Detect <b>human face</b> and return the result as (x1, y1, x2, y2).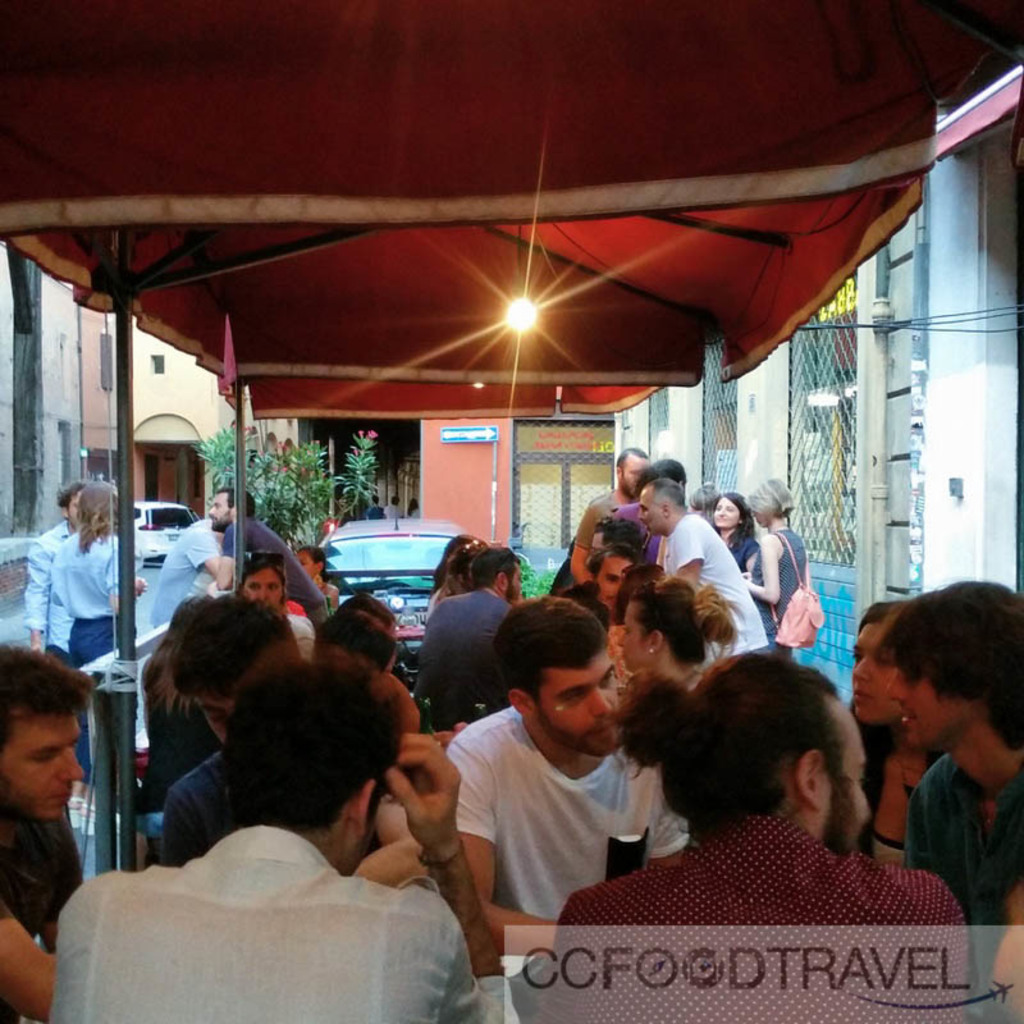
(239, 566, 287, 612).
